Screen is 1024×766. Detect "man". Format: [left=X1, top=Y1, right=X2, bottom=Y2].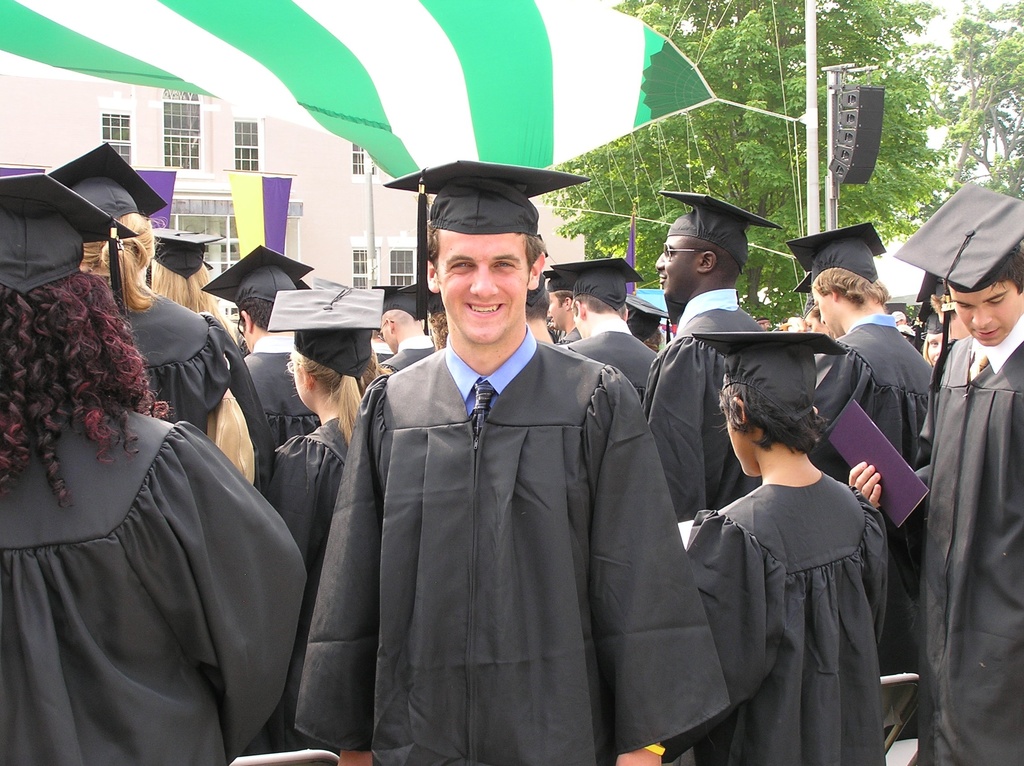
[left=314, top=168, right=665, bottom=765].
